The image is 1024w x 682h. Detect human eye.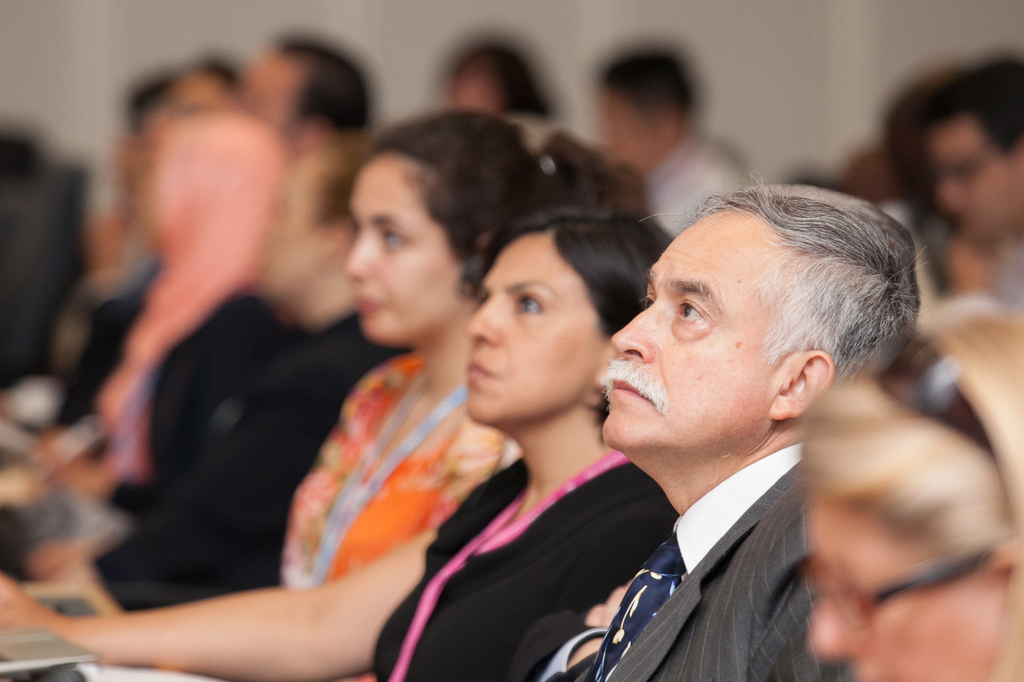
Detection: crop(509, 289, 556, 317).
